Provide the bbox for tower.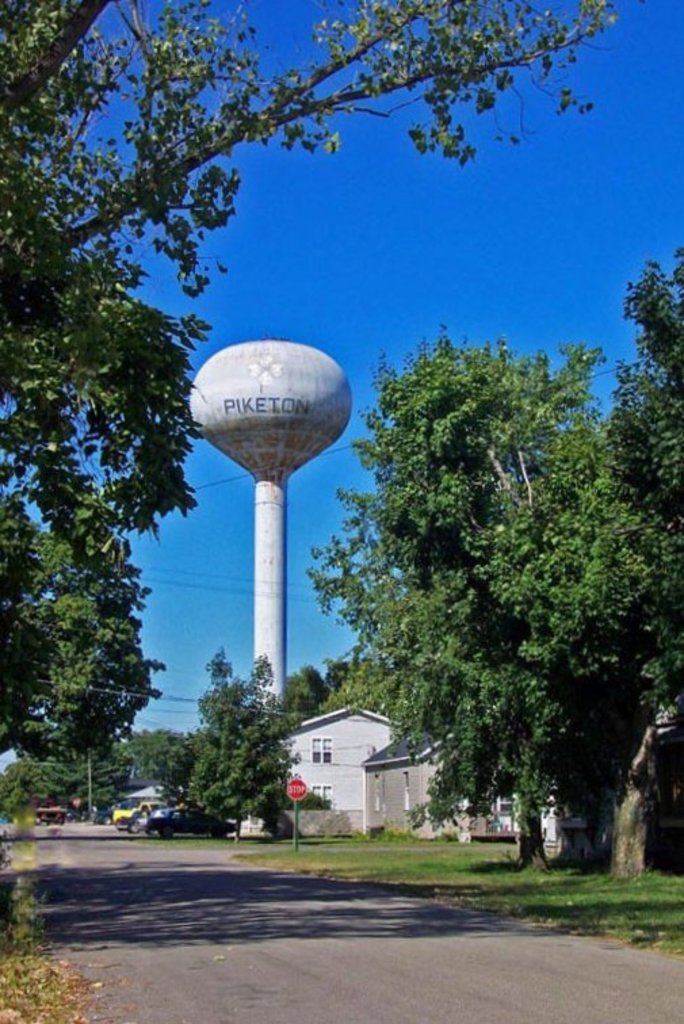
bbox=[181, 343, 359, 733].
